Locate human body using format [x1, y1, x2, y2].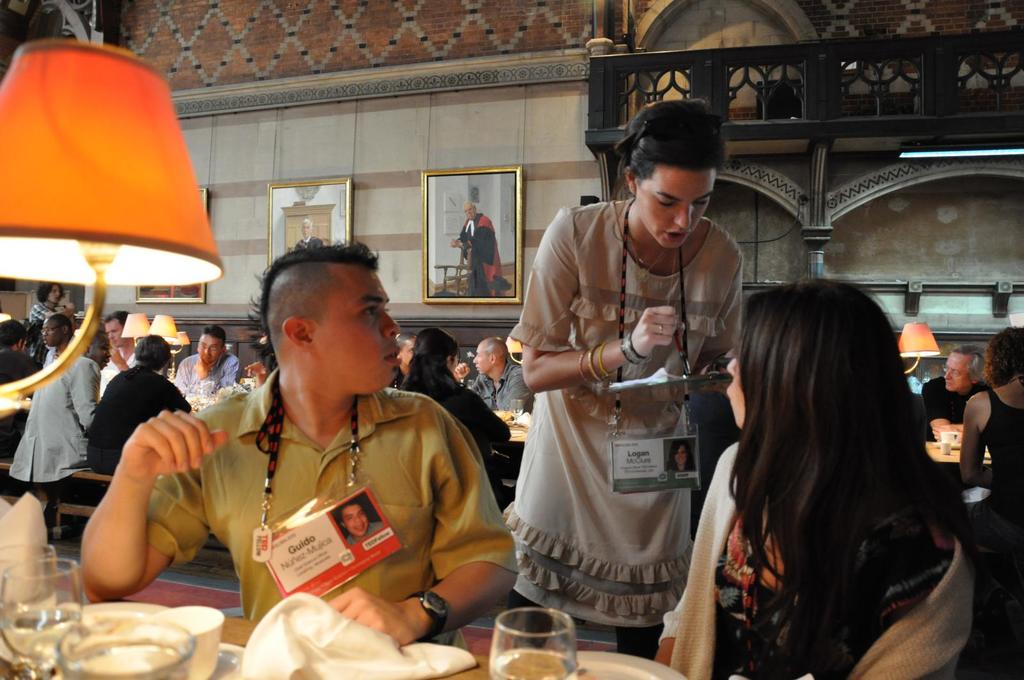
[444, 198, 497, 290].
